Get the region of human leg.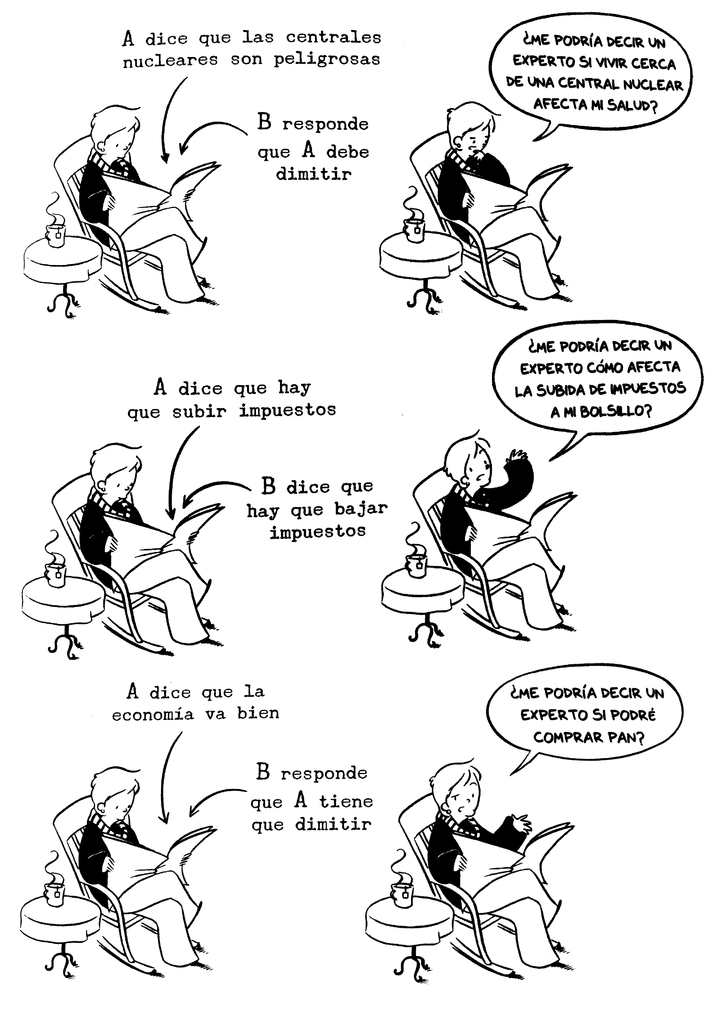
[left=478, top=202, right=562, bottom=295].
